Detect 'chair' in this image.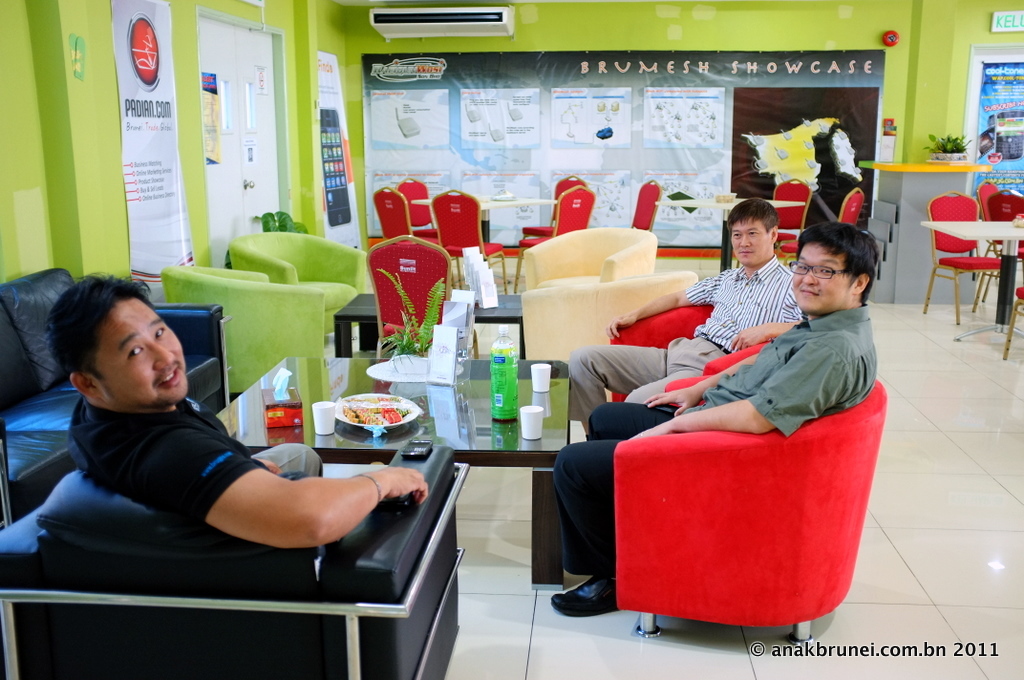
Detection: 970 181 1012 286.
